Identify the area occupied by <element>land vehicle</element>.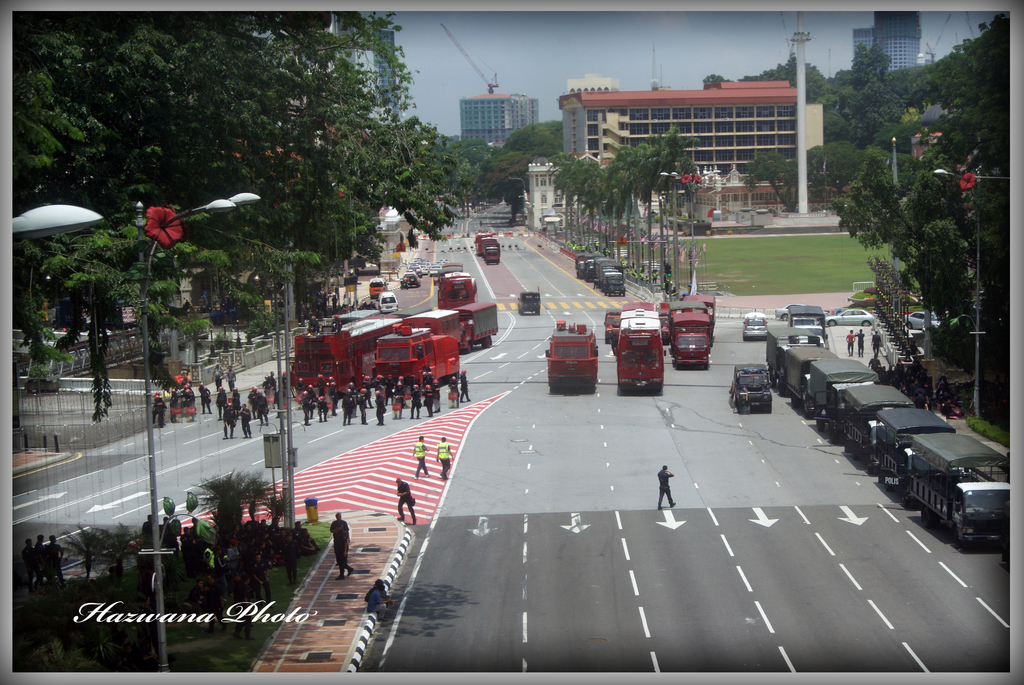
Area: detection(733, 363, 774, 416).
